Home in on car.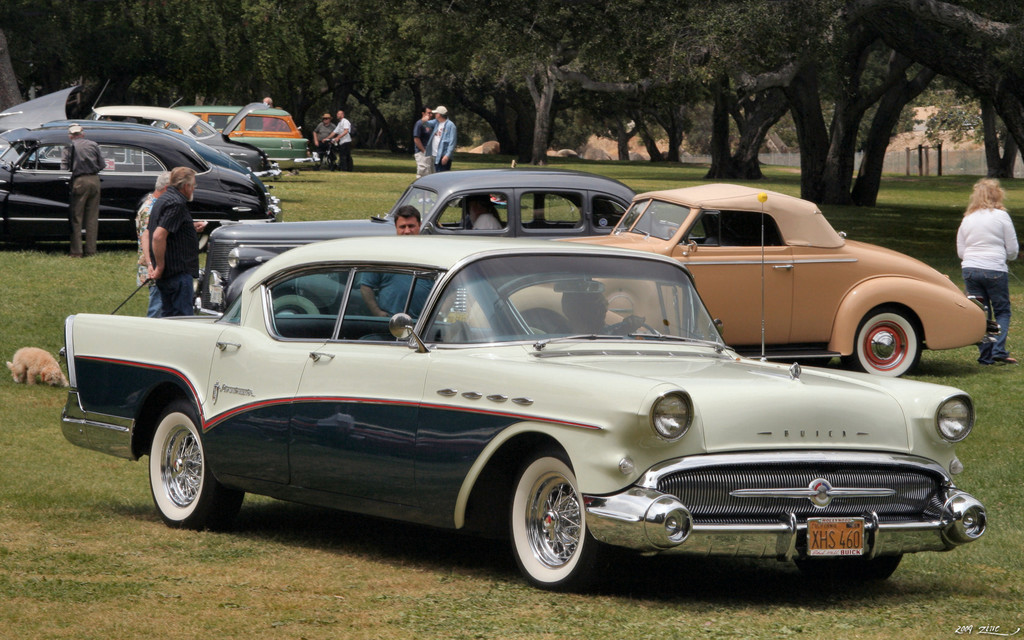
Homed in at box=[447, 182, 990, 378].
